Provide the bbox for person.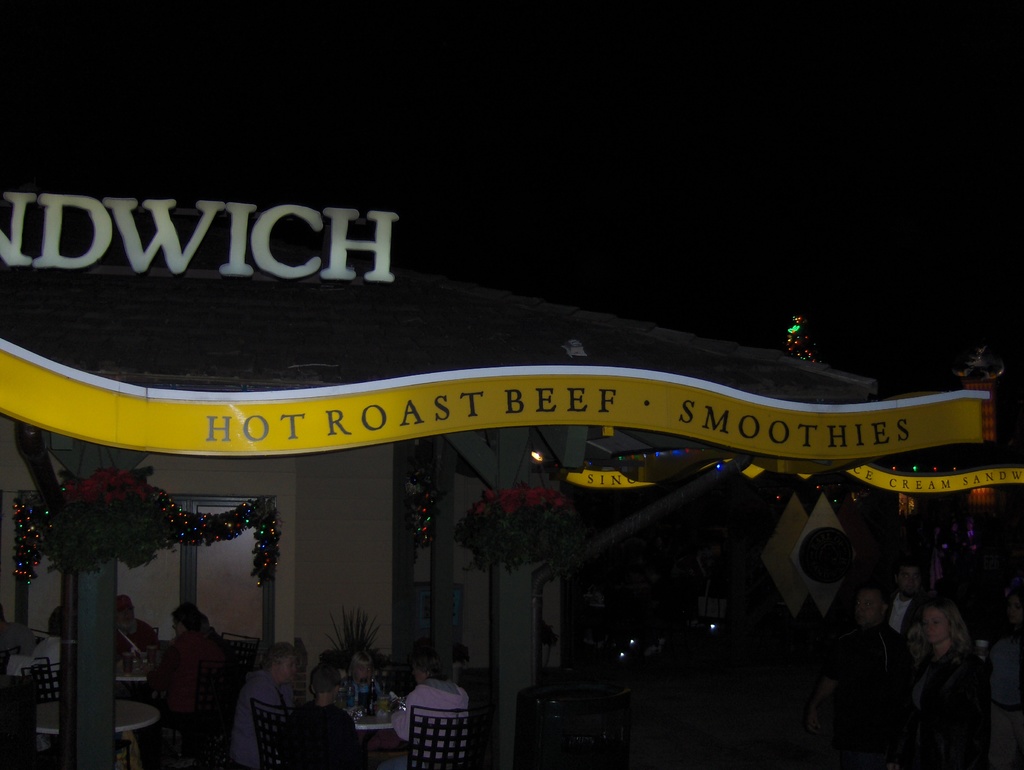
crop(147, 597, 229, 759).
